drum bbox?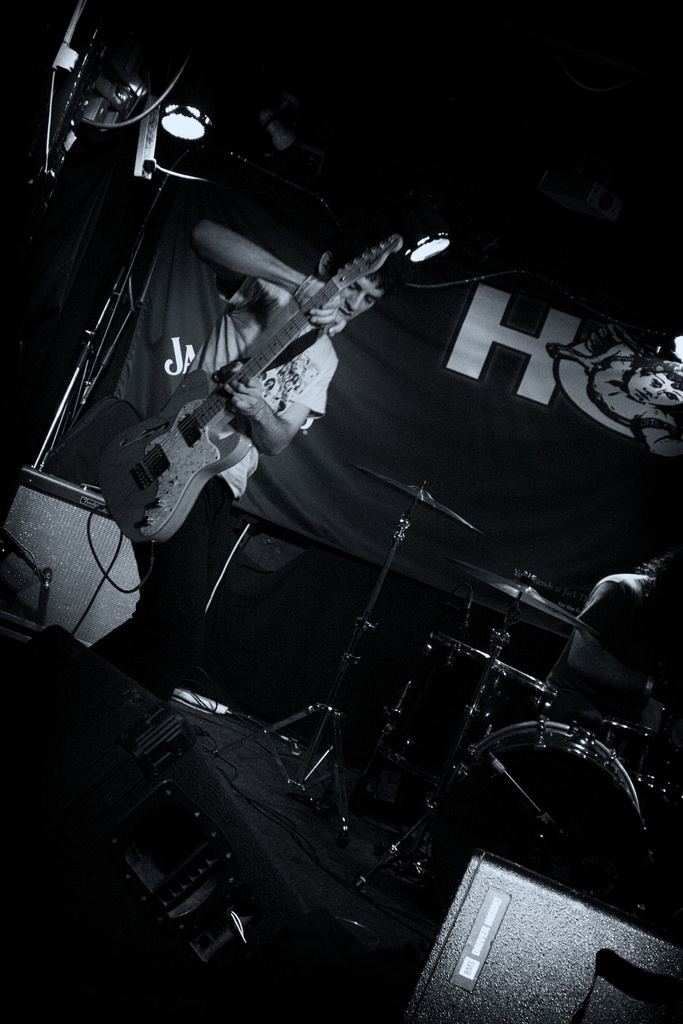
Rect(426, 729, 650, 861)
